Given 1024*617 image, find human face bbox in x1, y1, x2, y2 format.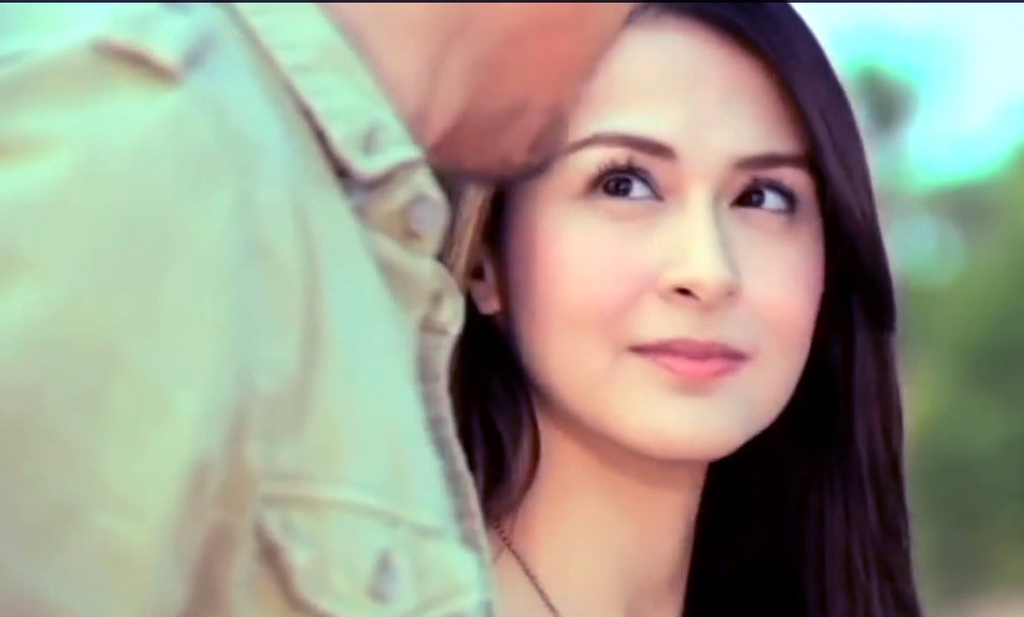
487, 0, 649, 160.
